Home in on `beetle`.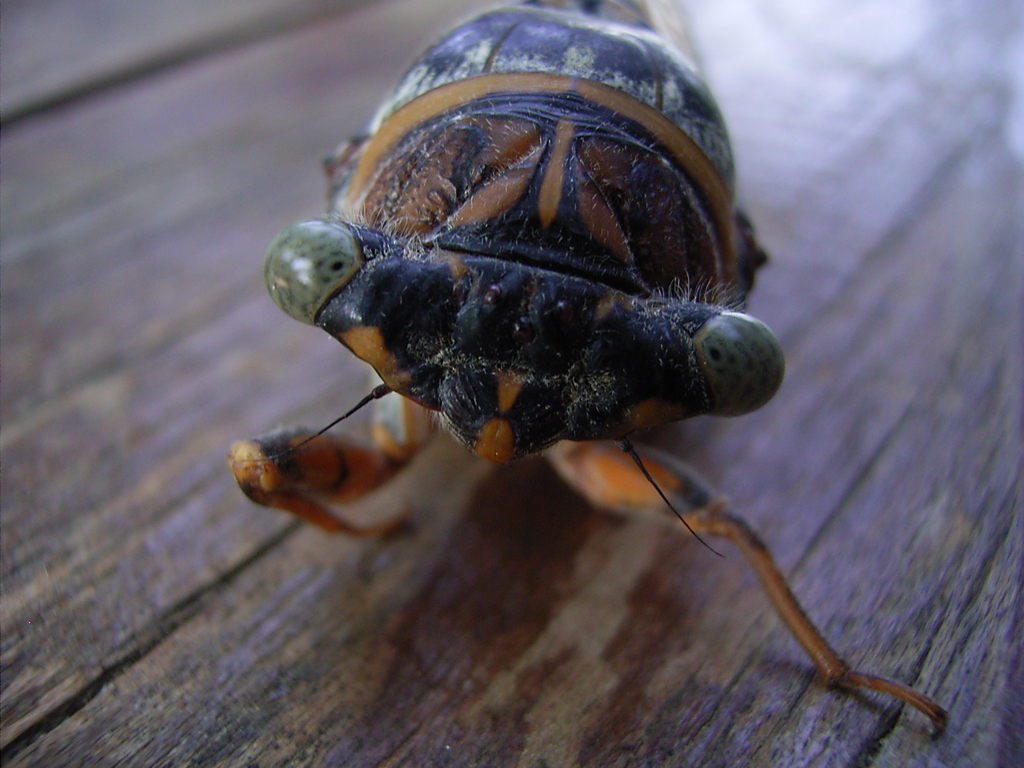
Homed in at x1=250 y1=12 x2=865 y2=735.
